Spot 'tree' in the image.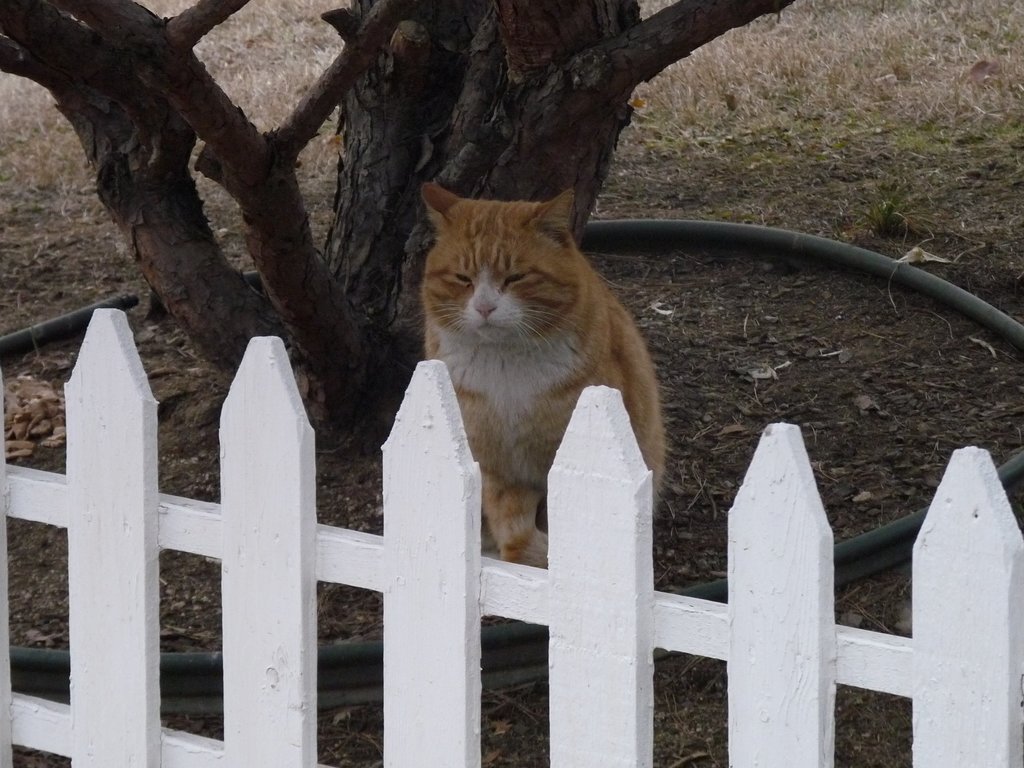
'tree' found at 0,0,796,454.
